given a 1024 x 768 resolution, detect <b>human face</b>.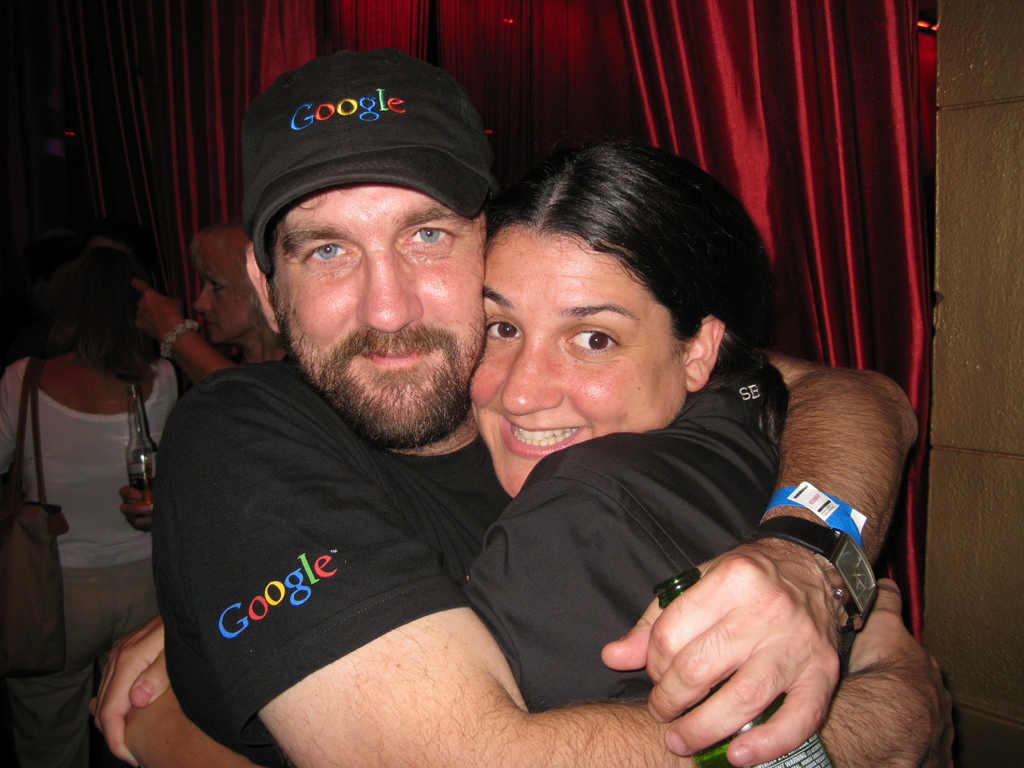
select_region(468, 227, 688, 497).
